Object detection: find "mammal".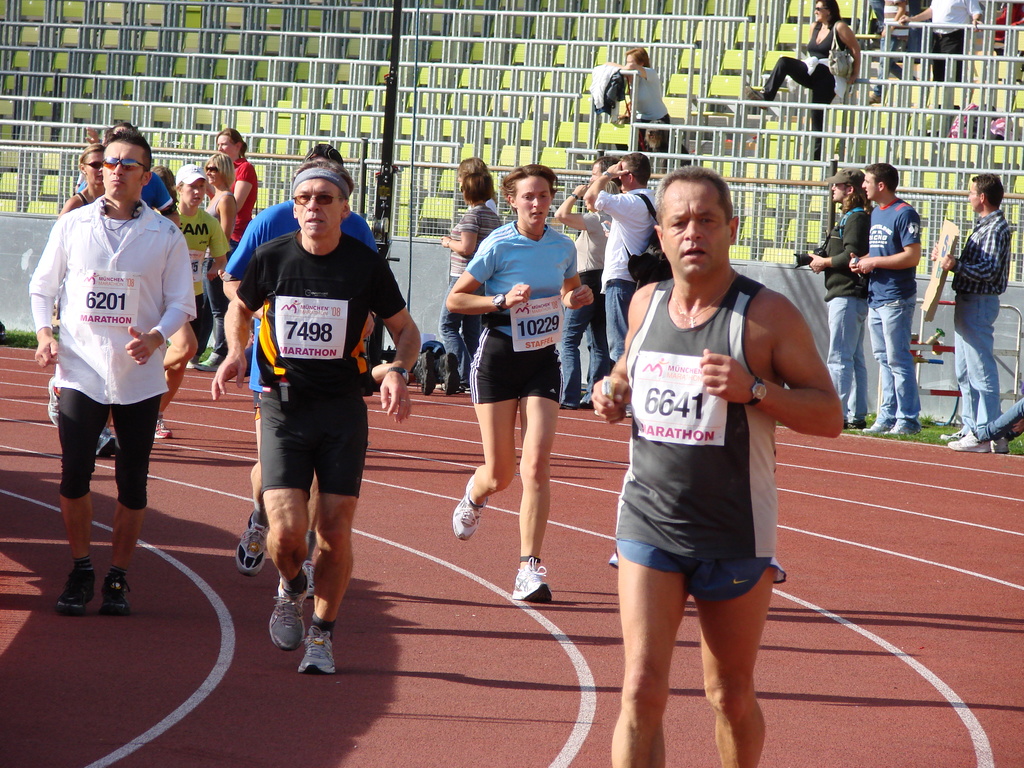
984,0,1023,79.
